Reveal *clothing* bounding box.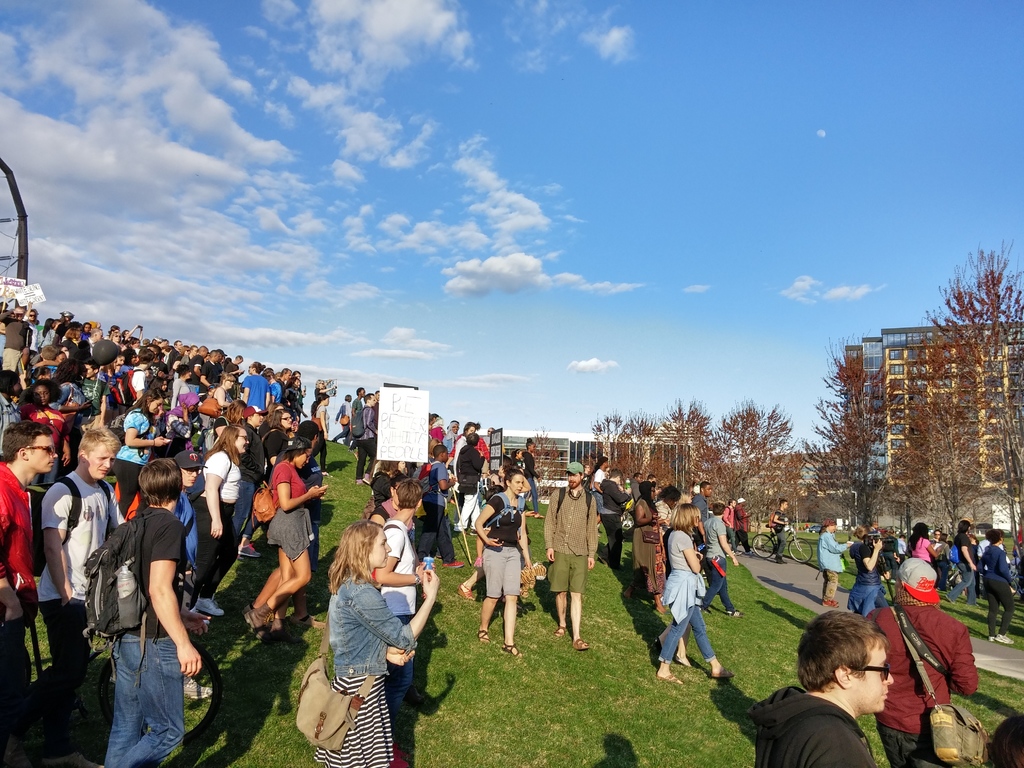
Revealed: Rect(724, 507, 733, 545).
